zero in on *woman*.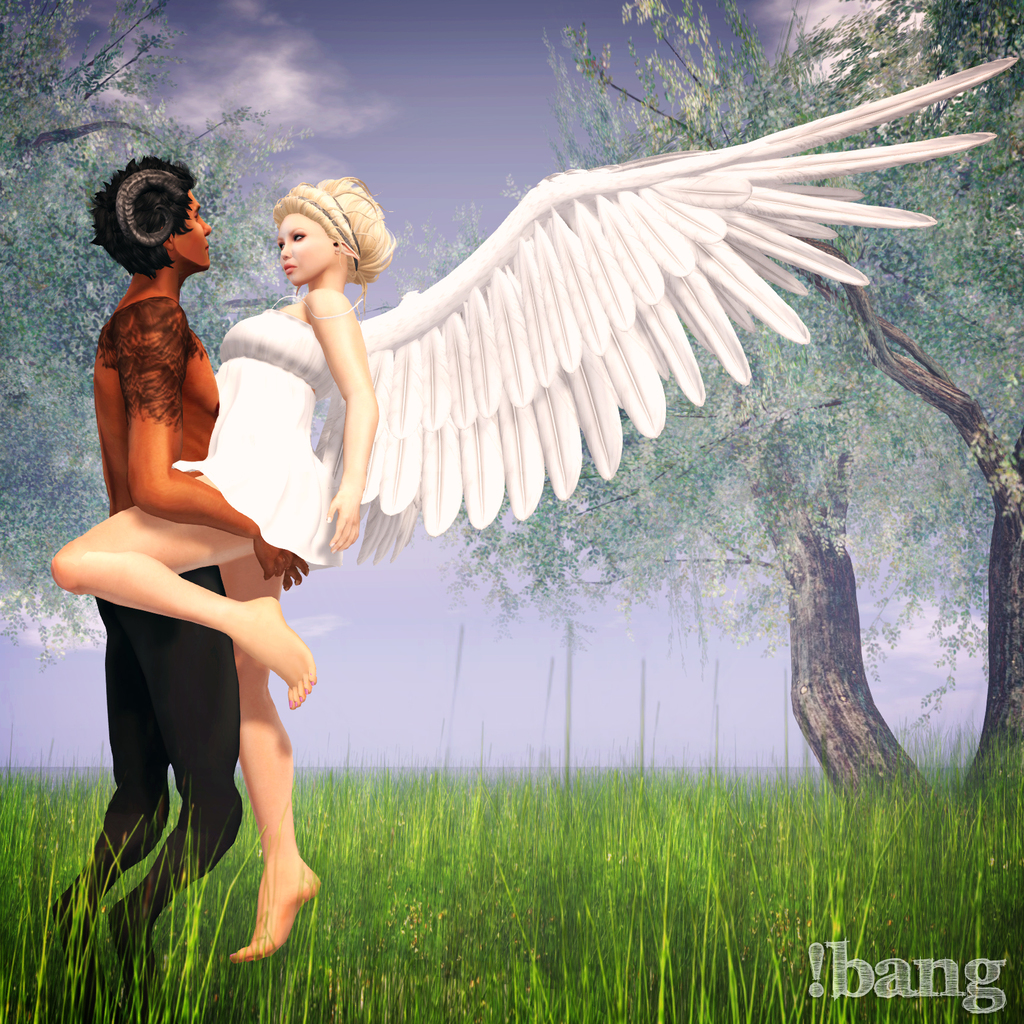
Zeroed in: [67,189,329,973].
